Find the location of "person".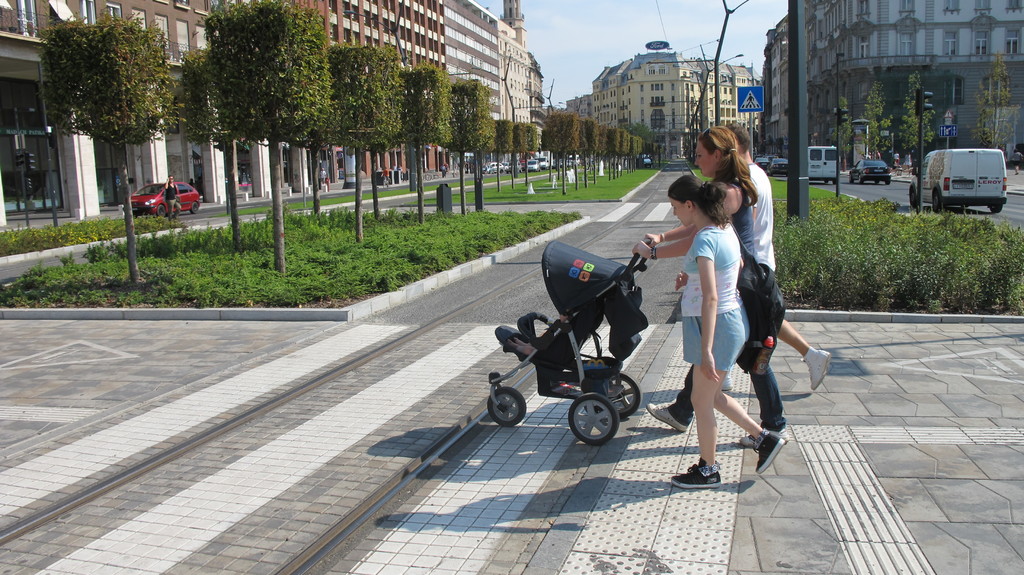
Location: [x1=438, y1=161, x2=446, y2=177].
